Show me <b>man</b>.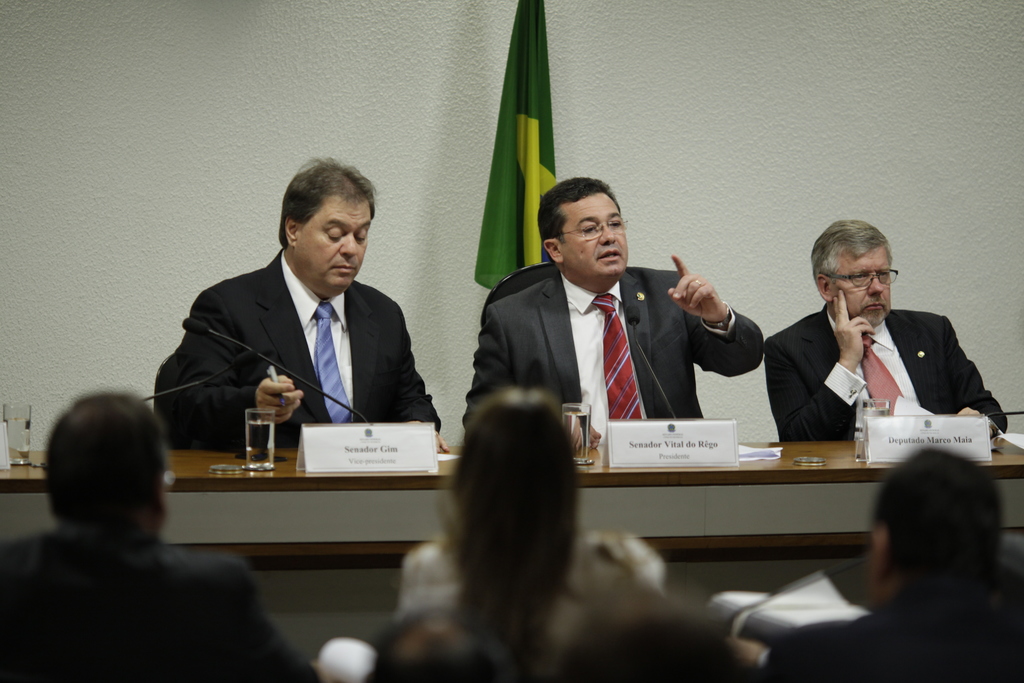
<b>man</b> is here: bbox(365, 608, 517, 682).
